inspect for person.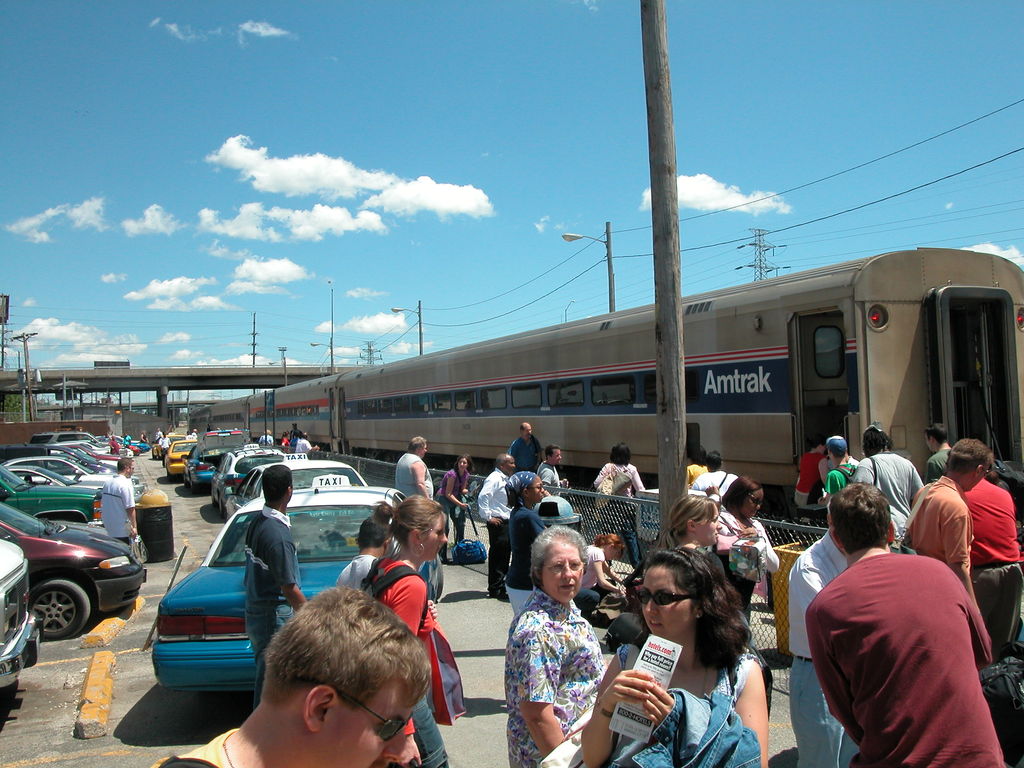
Inspection: [241, 465, 307, 710].
